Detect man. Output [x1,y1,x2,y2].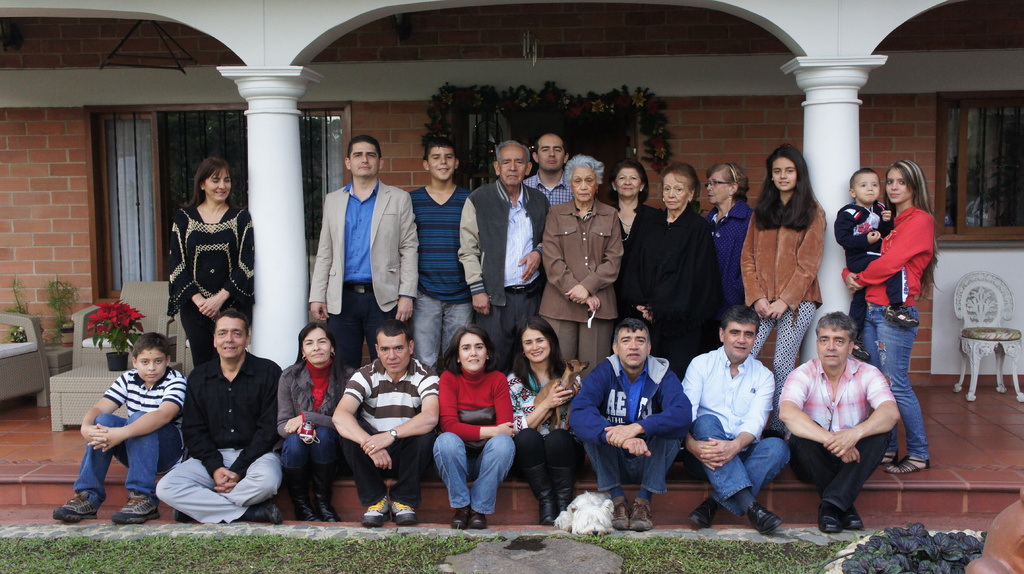
[402,128,476,367].
